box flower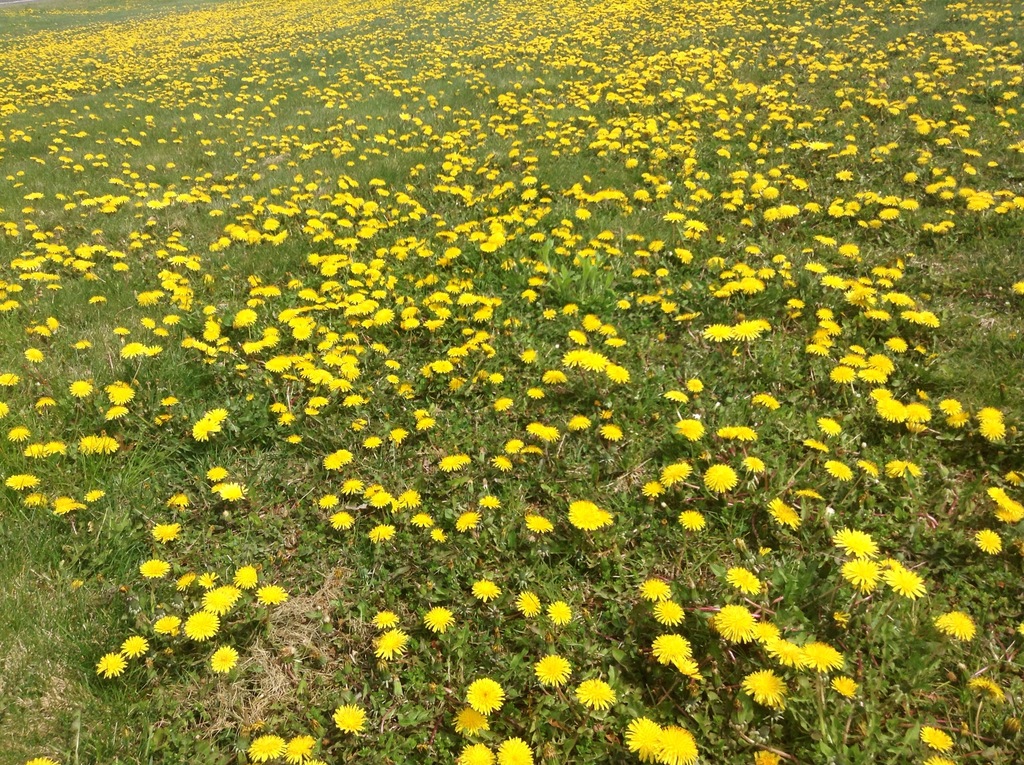
crop(95, 651, 129, 682)
